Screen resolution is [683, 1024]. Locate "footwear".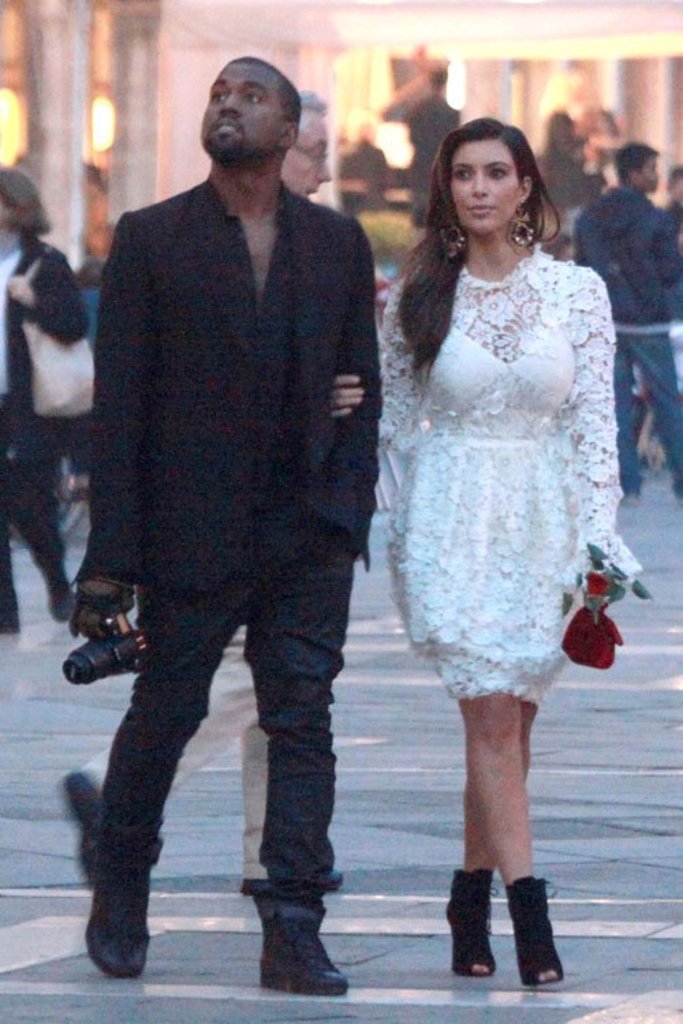
l=445, t=864, r=496, b=978.
